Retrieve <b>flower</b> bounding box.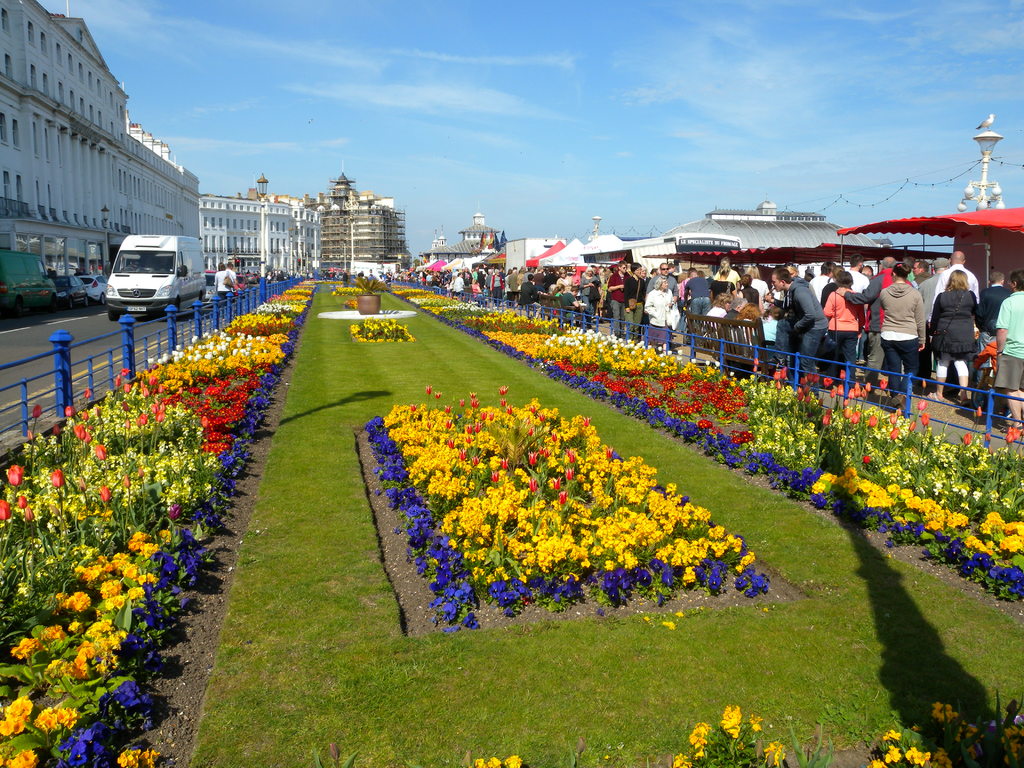
Bounding box: <box>443,405,452,413</box>.
